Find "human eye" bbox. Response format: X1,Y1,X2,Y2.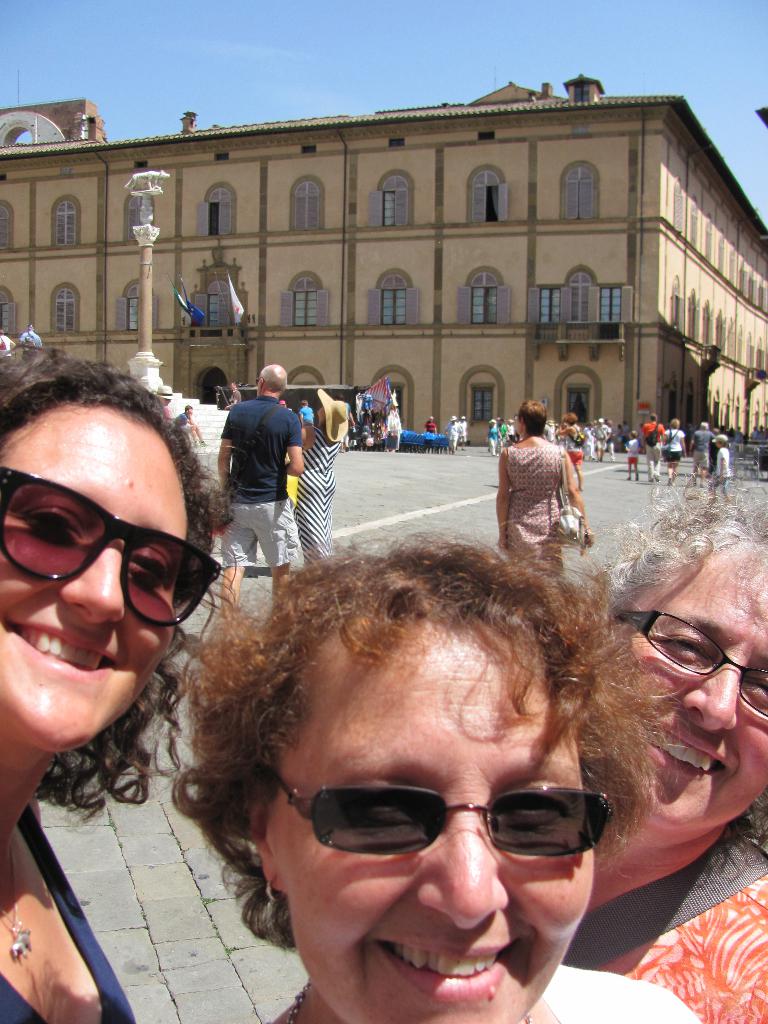
503,788,575,824.
